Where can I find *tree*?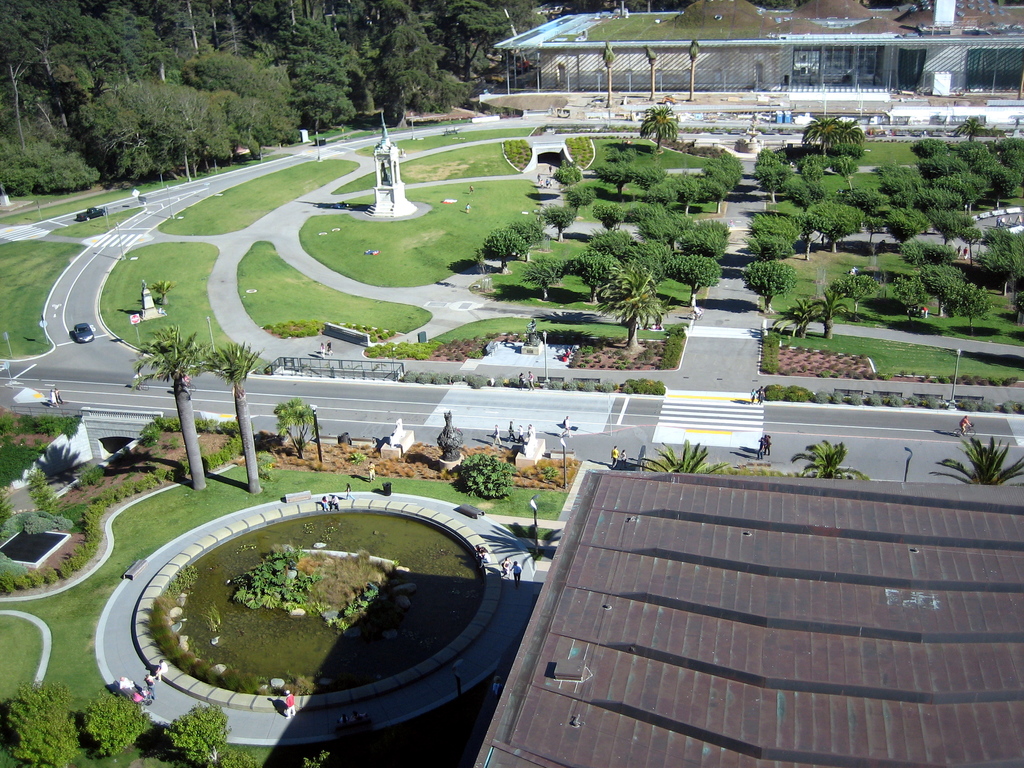
You can find it at detection(926, 183, 955, 209).
